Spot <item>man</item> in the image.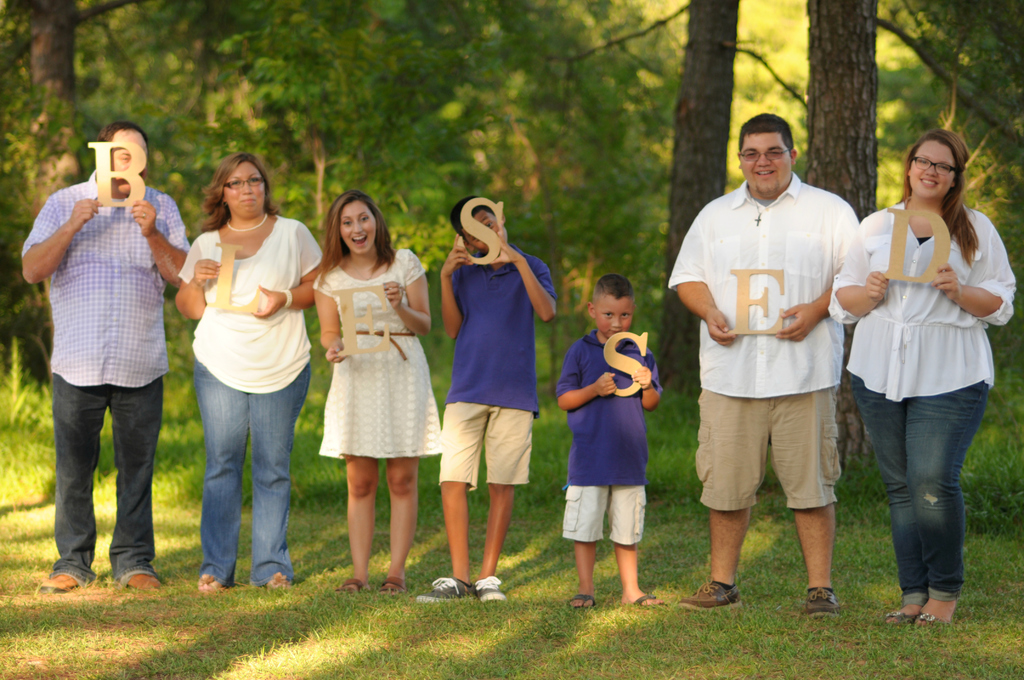
<item>man</item> found at 668:113:863:615.
